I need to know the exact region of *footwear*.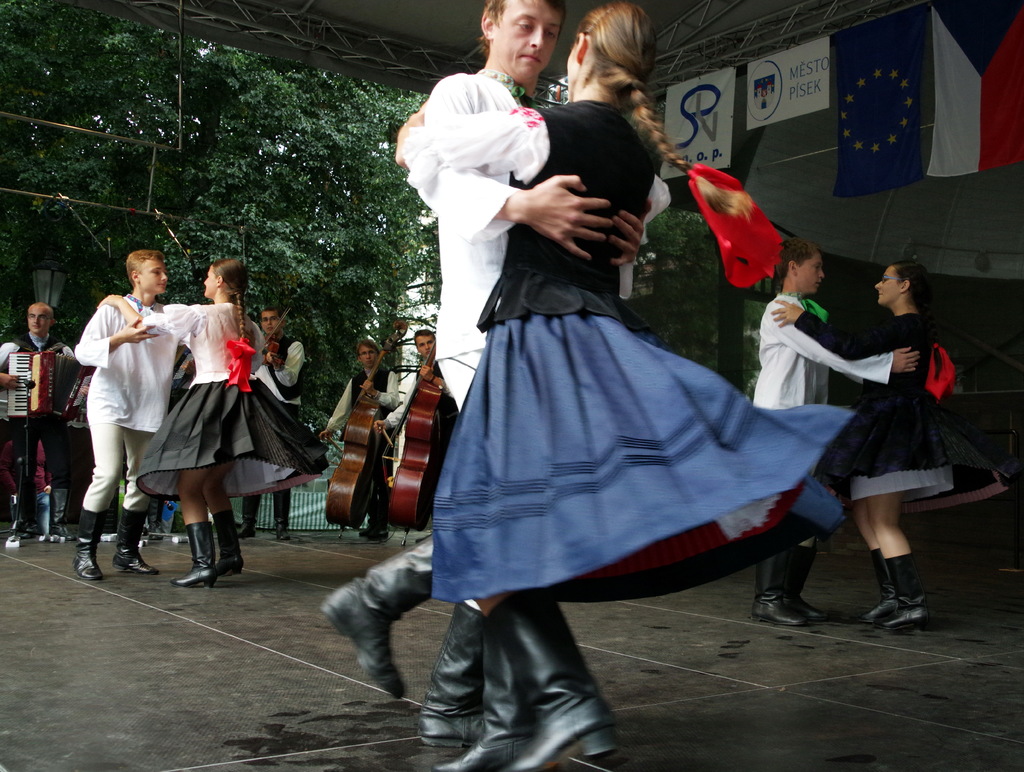
Region: l=781, t=545, r=833, b=622.
